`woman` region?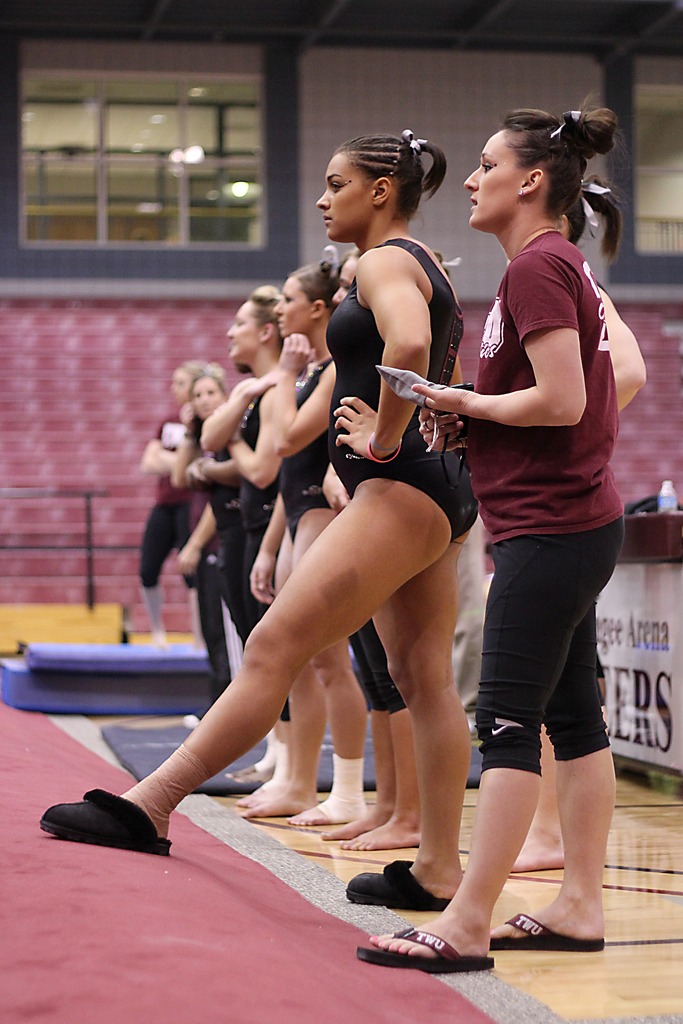
pyautogui.locateOnScreen(325, 245, 463, 845)
